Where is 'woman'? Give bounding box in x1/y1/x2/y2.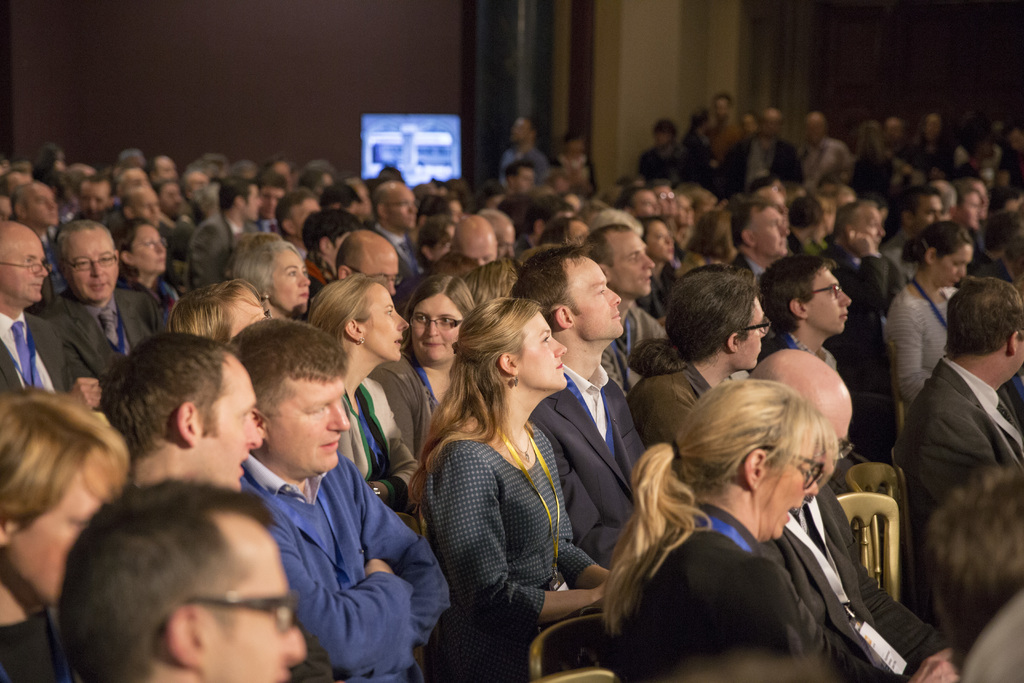
367/273/477/454.
